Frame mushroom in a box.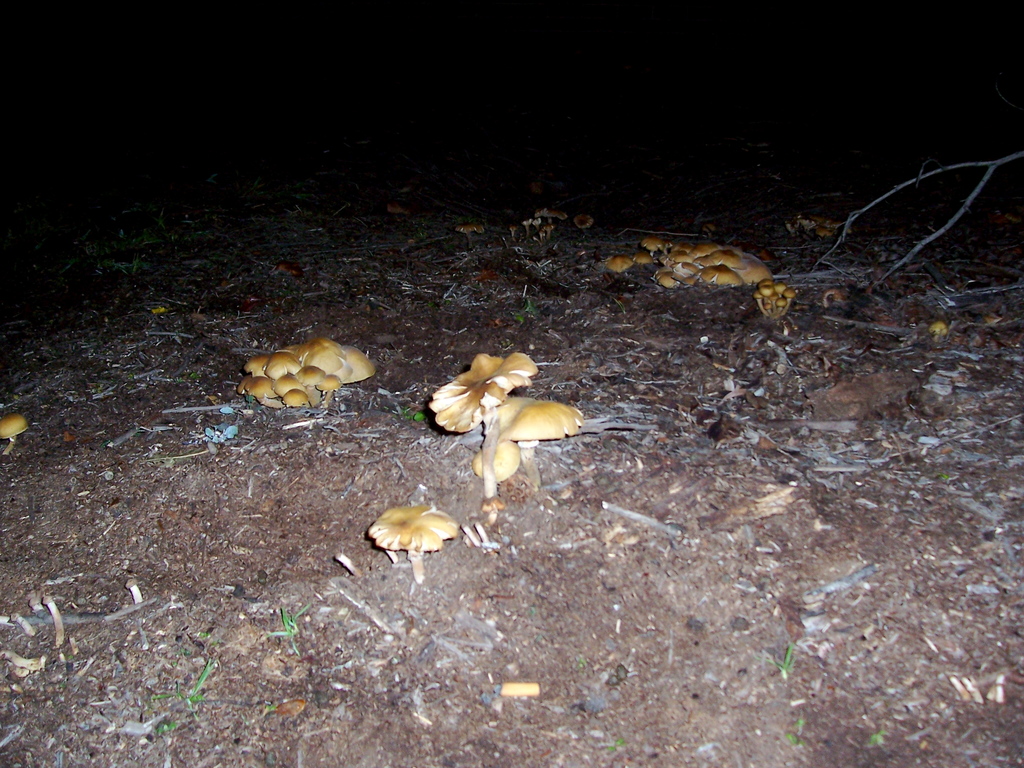
select_region(453, 224, 486, 252).
